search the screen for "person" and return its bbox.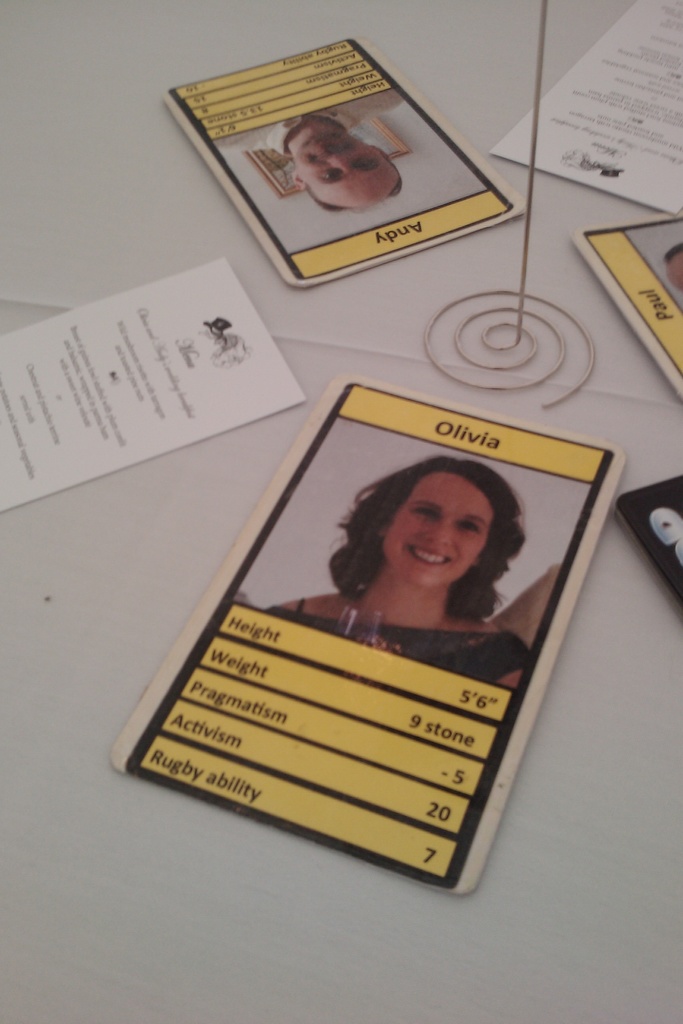
Found: BBox(217, 81, 407, 211).
